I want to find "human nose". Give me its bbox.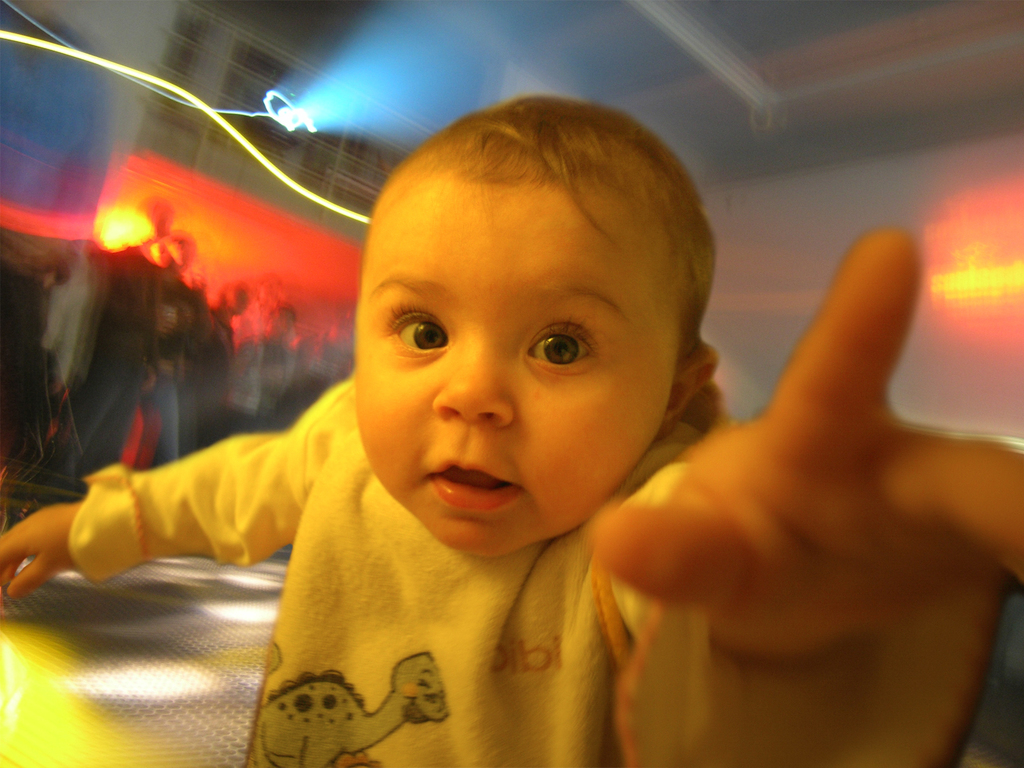
(x1=431, y1=328, x2=513, y2=429).
